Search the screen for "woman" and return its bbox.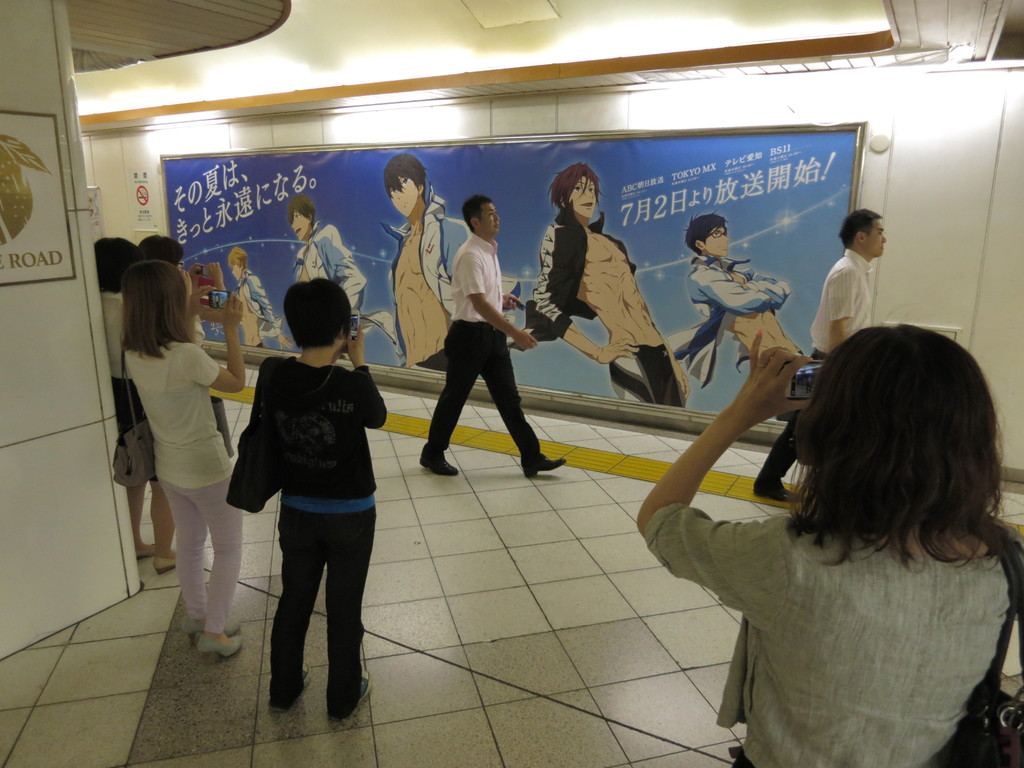
Found: [138, 236, 237, 457].
